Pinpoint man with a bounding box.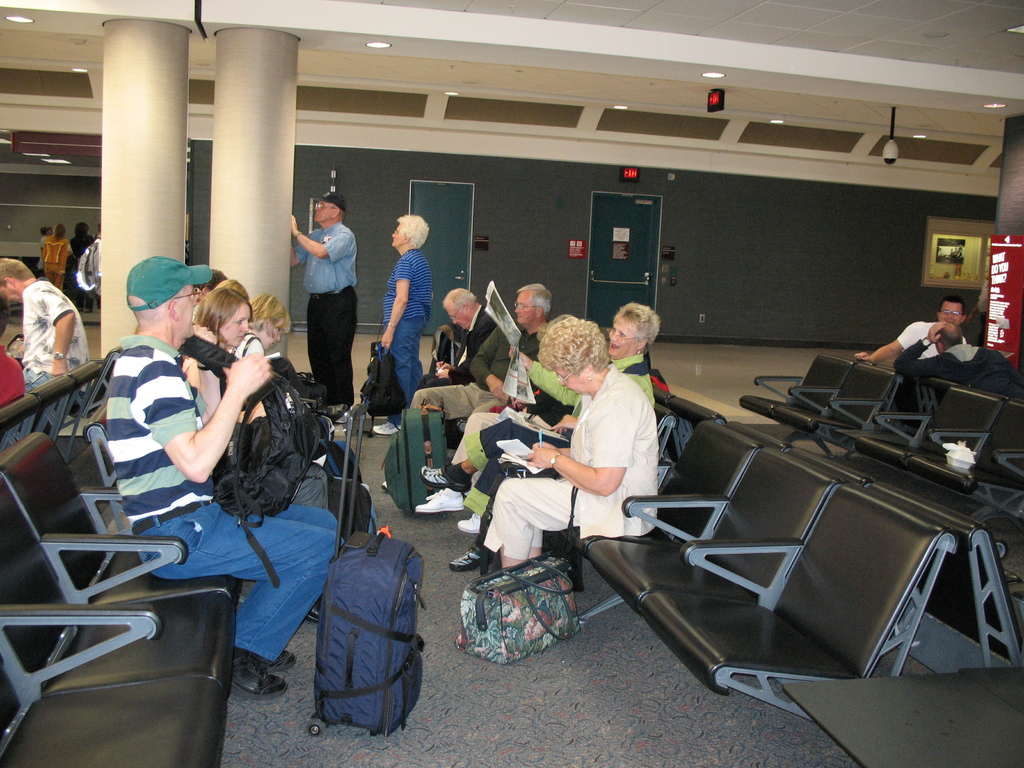
detection(281, 185, 362, 398).
